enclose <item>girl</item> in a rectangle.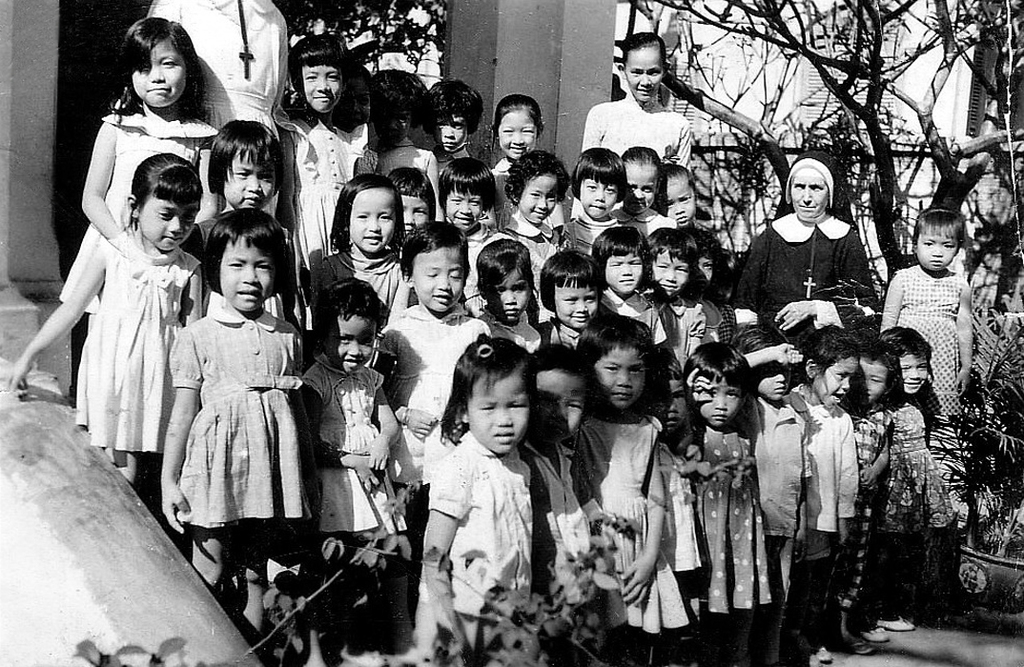
[520, 338, 594, 589].
